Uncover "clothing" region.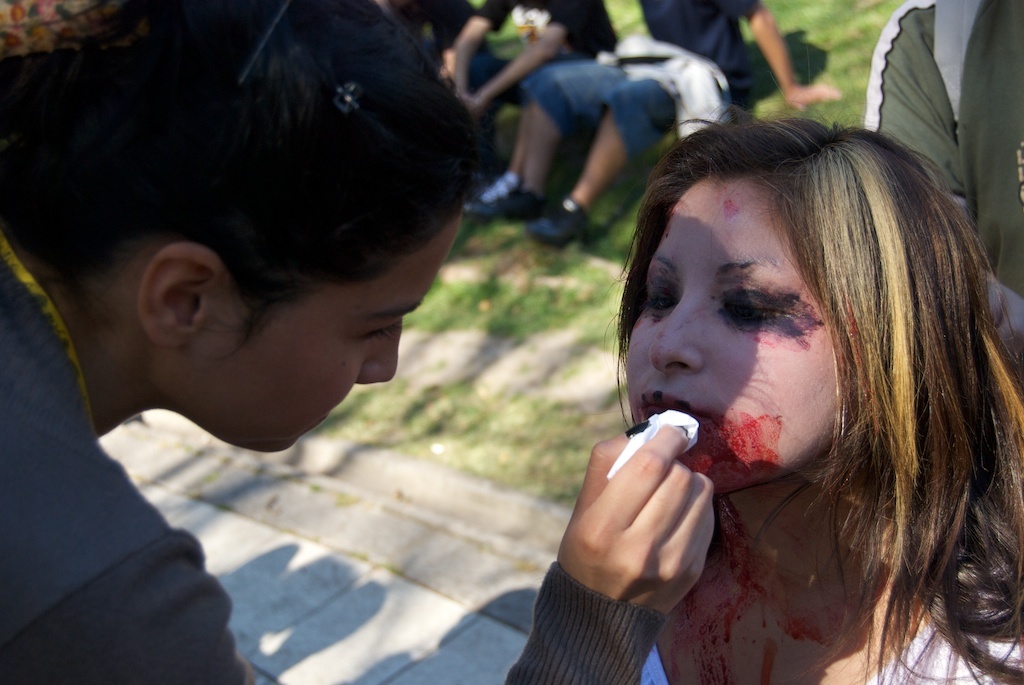
Uncovered: 633/563/1023/684.
